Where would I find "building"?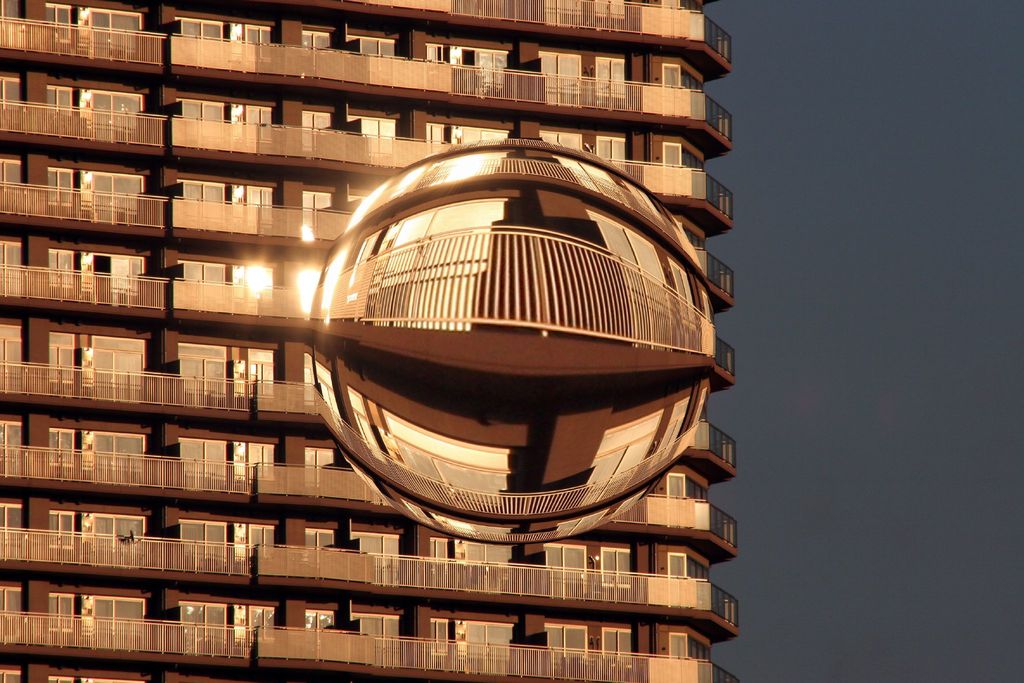
At 0,0,748,682.
